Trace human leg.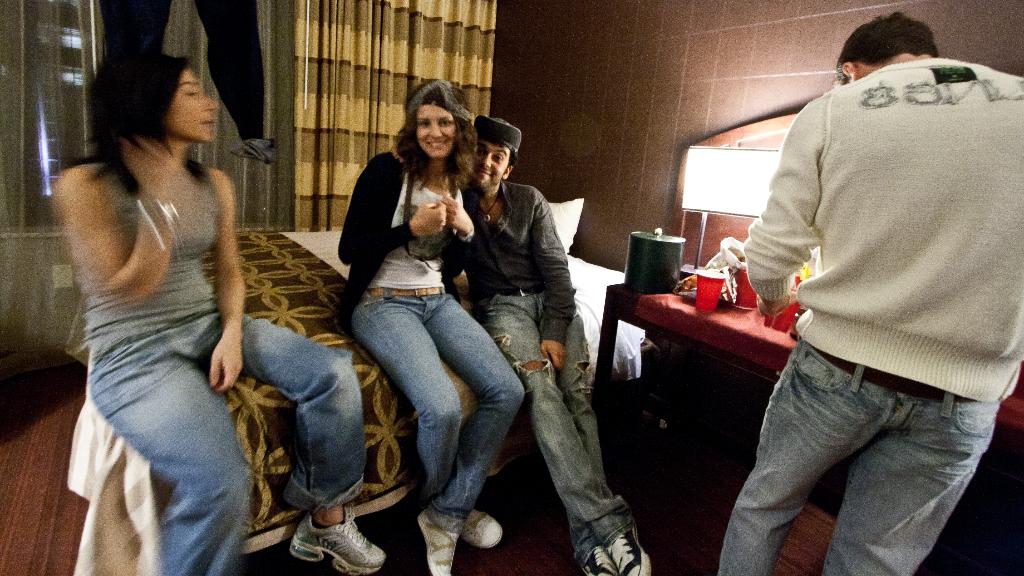
Traced to [x1=348, y1=282, x2=505, y2=547].
